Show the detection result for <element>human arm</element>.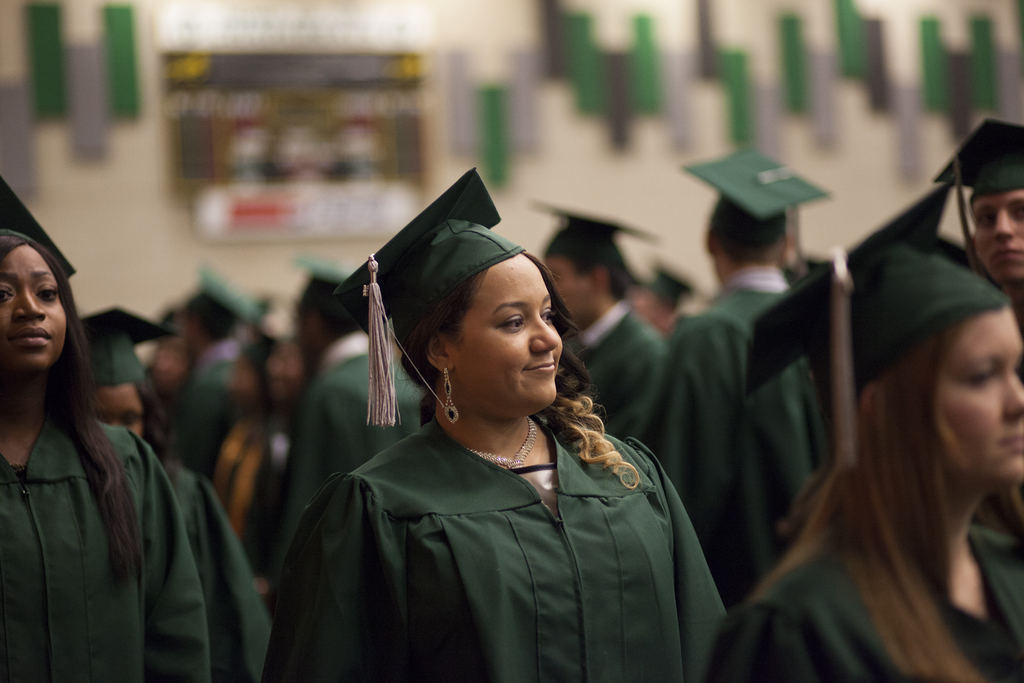
x1=278, y1=382, x2=326, y2=568.
